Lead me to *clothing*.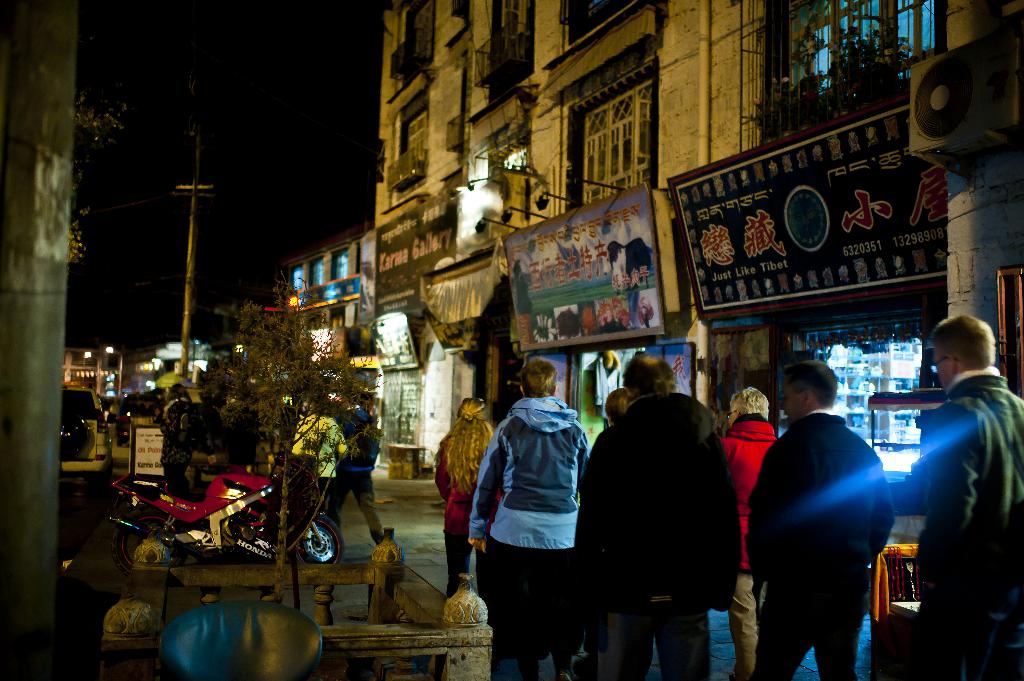
Lead to x1=749 y1=405 x2=897 y2=680.
